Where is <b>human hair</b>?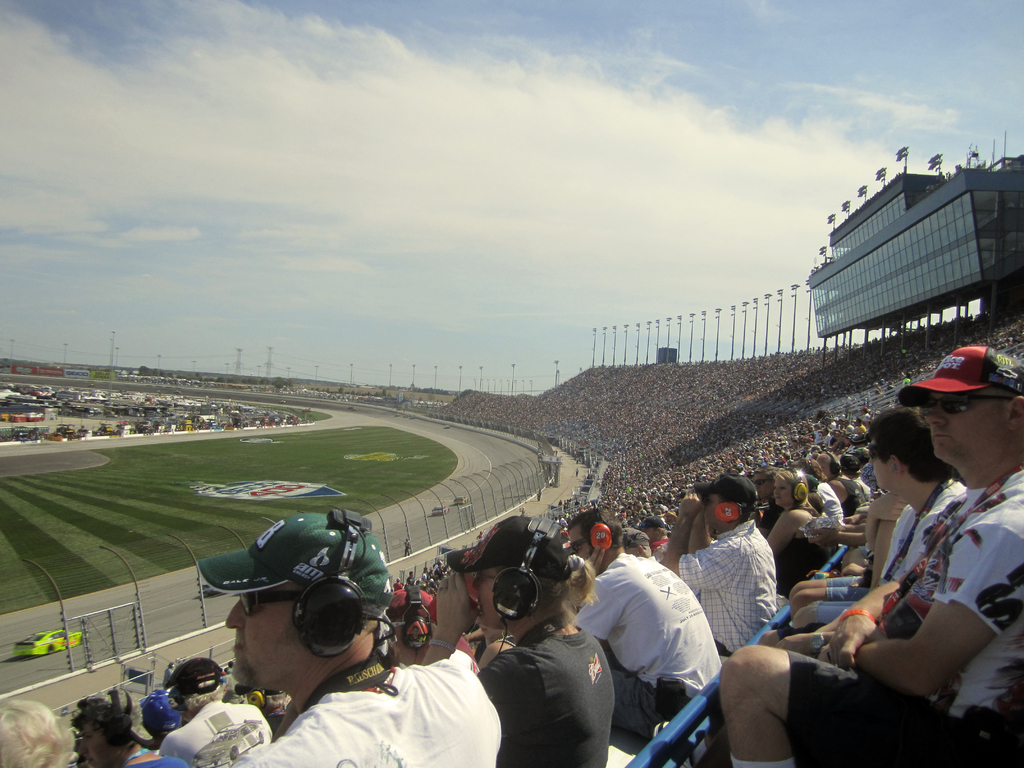
box=[866, 404, 951, 478].
